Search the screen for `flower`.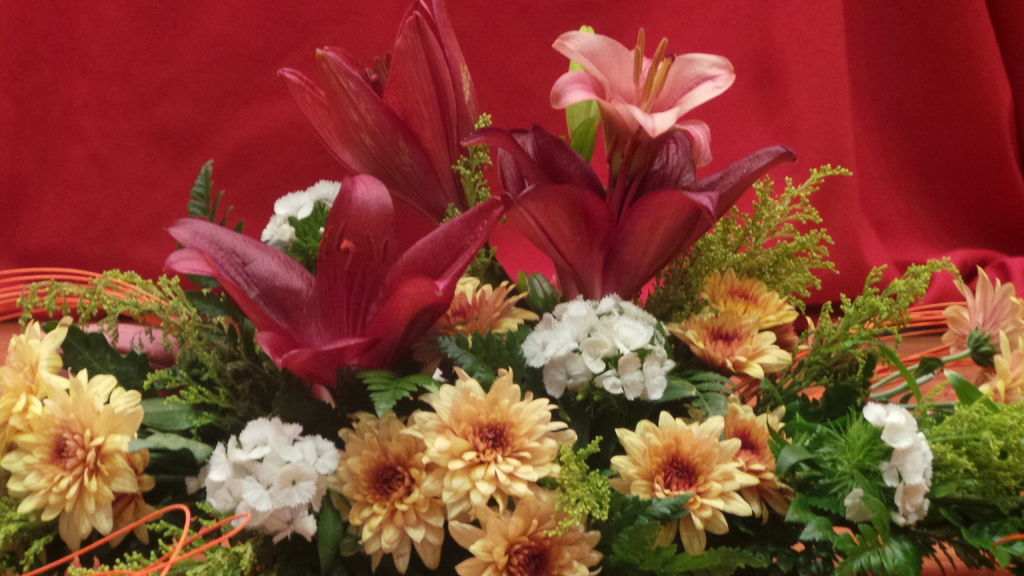
Found at 975:333:1023:409.
